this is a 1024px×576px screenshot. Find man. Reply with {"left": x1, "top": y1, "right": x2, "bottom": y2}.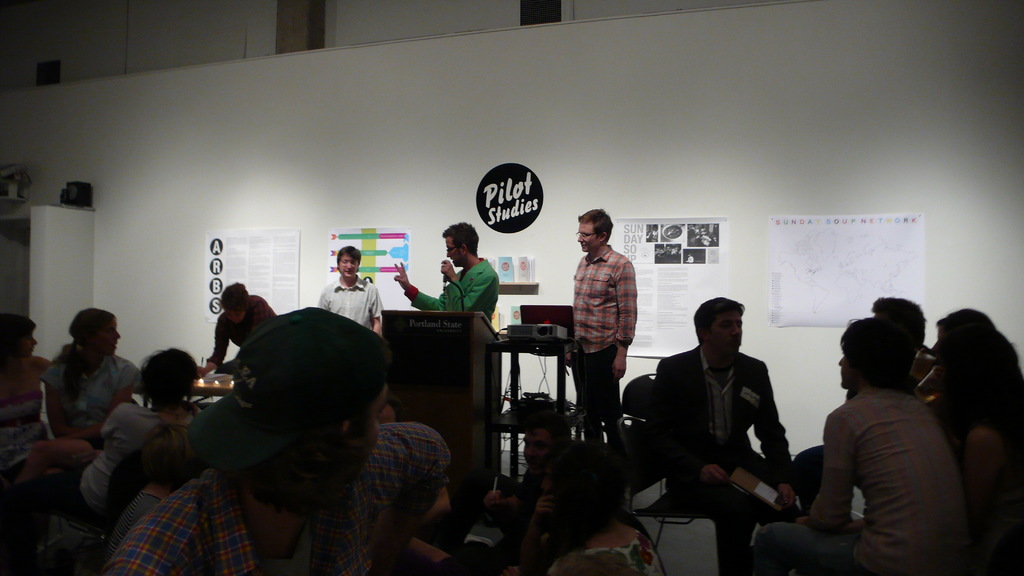
{"left": 868, "top": 296, "right": 950, "bottom": 413}.
